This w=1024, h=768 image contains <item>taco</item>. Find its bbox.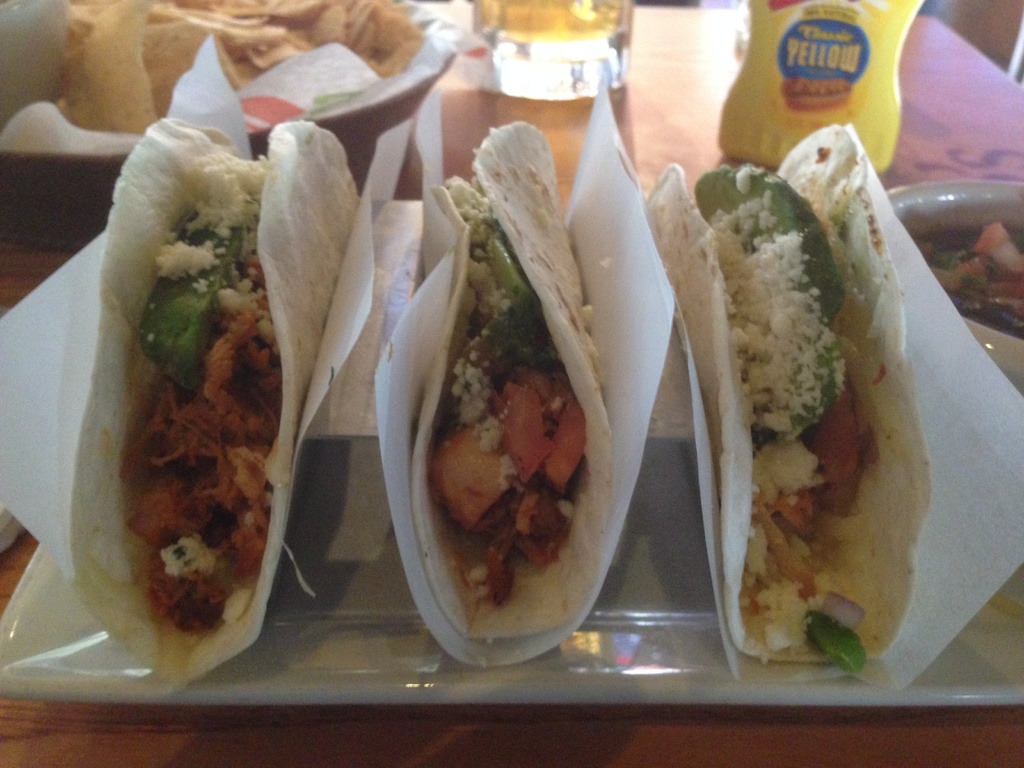
(409,118,610,643).
